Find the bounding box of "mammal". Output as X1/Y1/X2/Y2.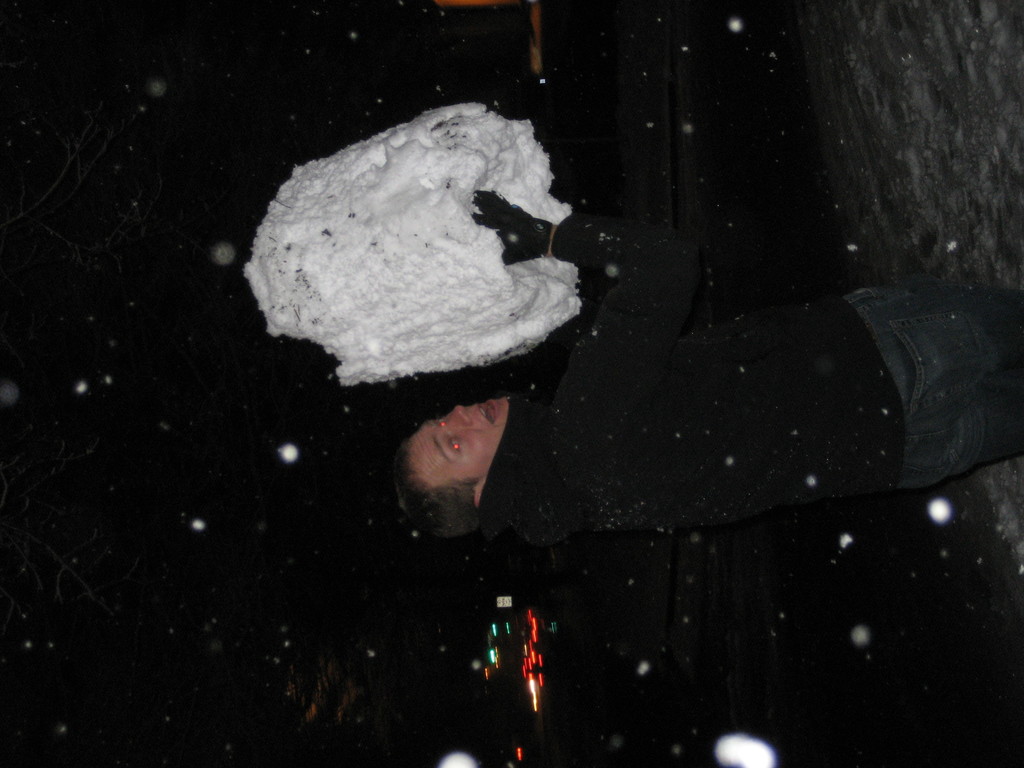
383/274/1023/543.
